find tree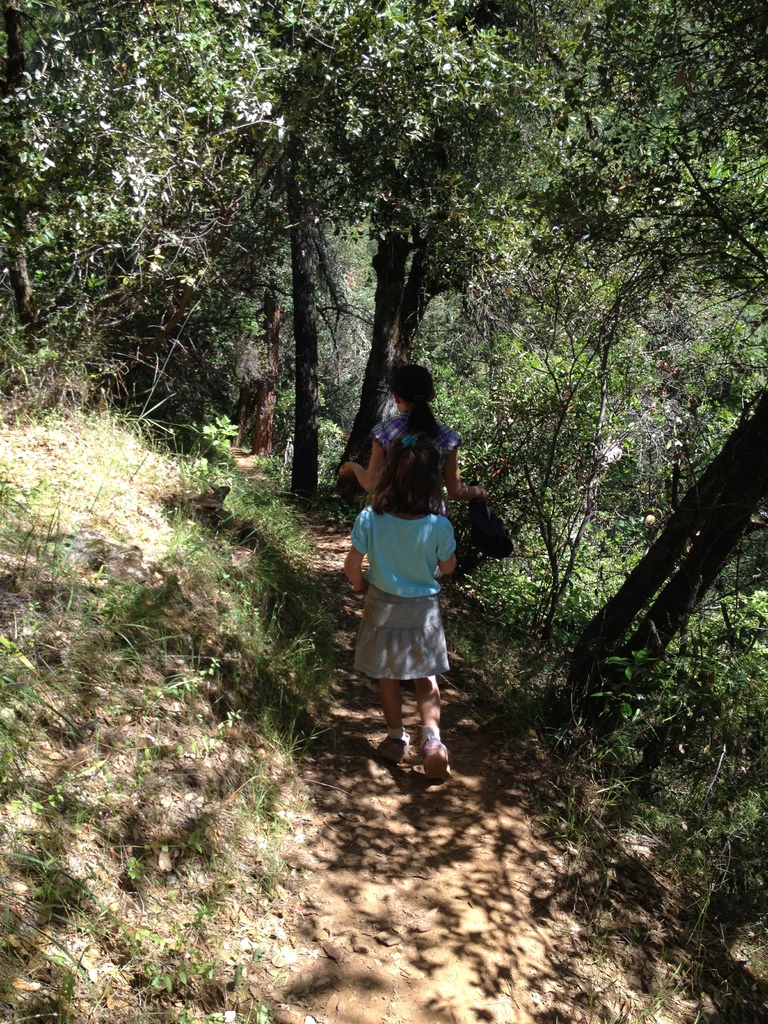
220 0 393 477
